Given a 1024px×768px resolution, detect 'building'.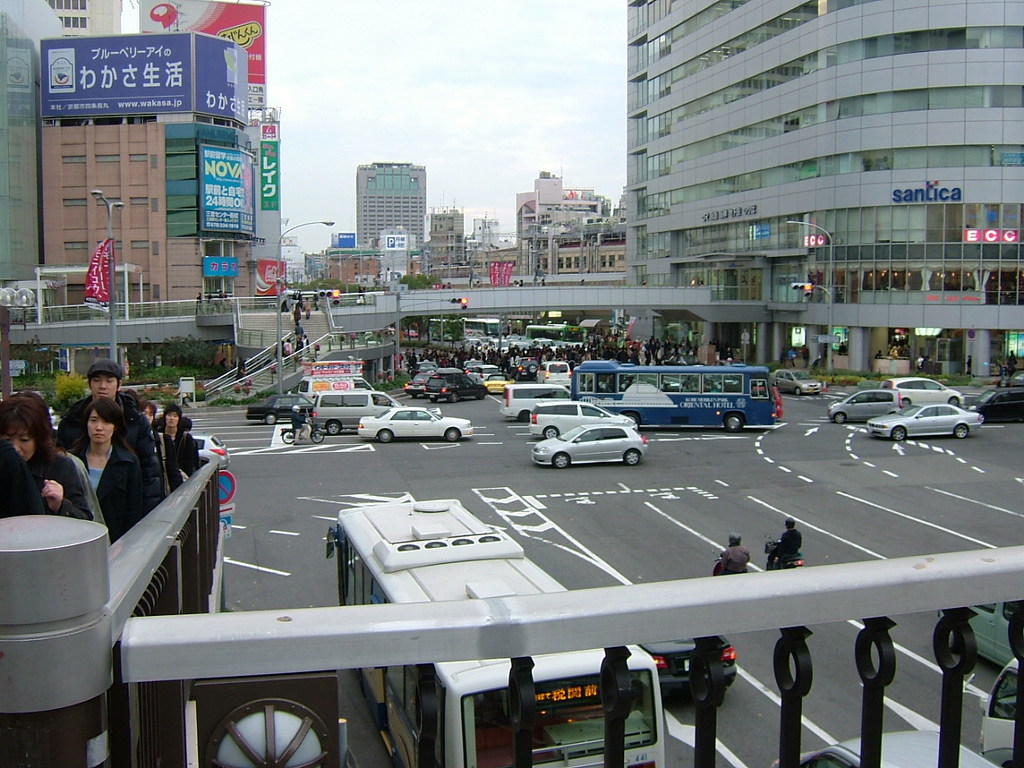
(x1=322, y1=250, x2=382, y2=286).
